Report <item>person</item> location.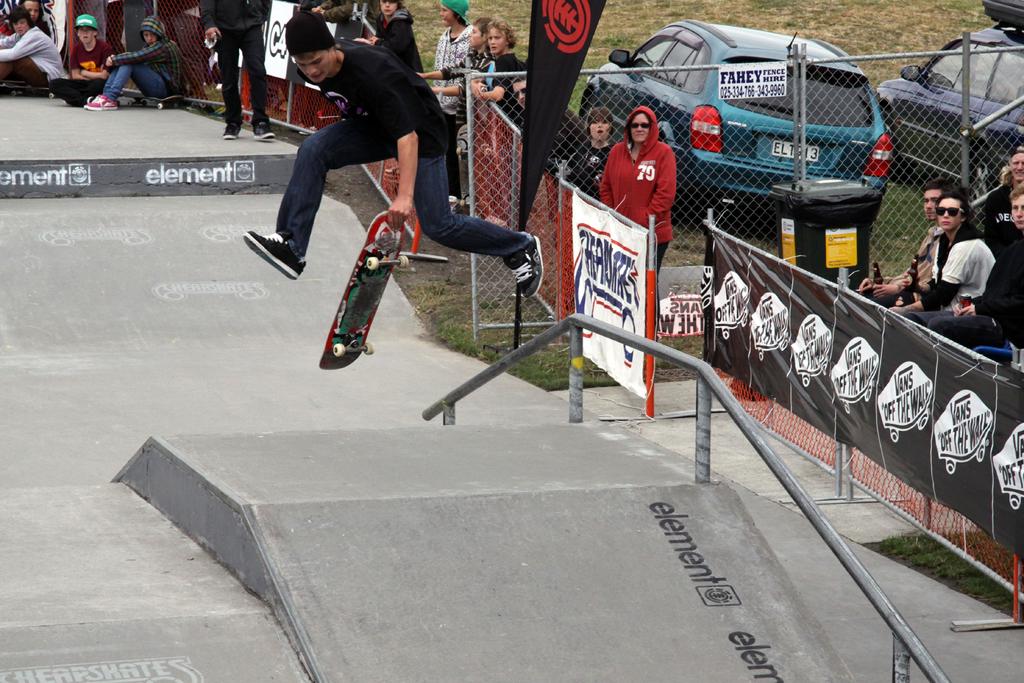
Report: bbox=[558, 101, 614, 229].
